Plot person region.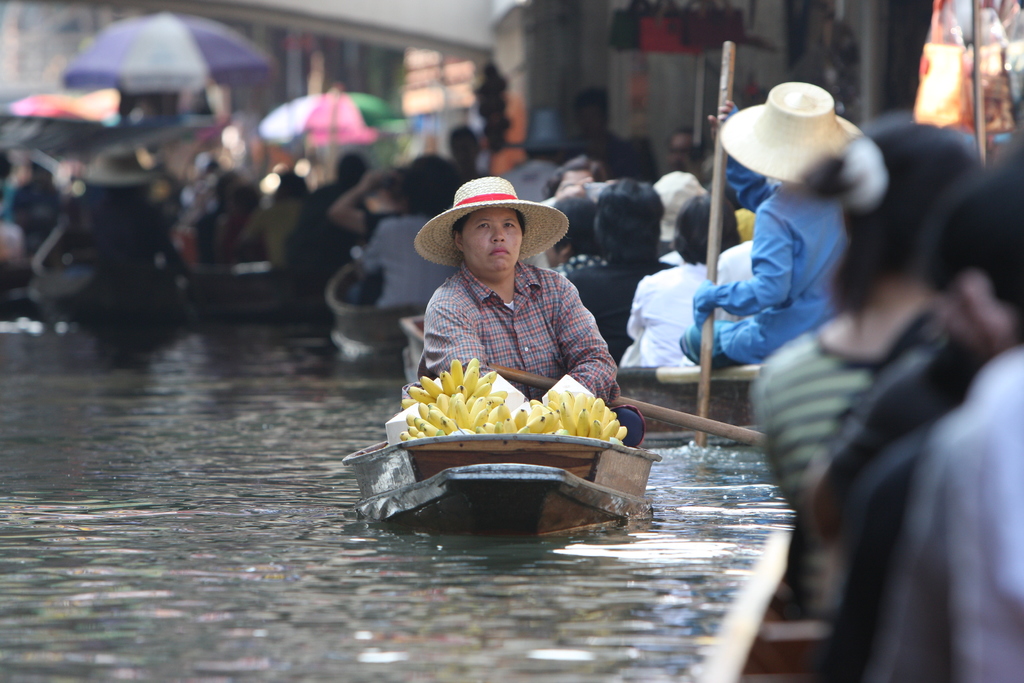
Plotted at 406/157/626/450.
